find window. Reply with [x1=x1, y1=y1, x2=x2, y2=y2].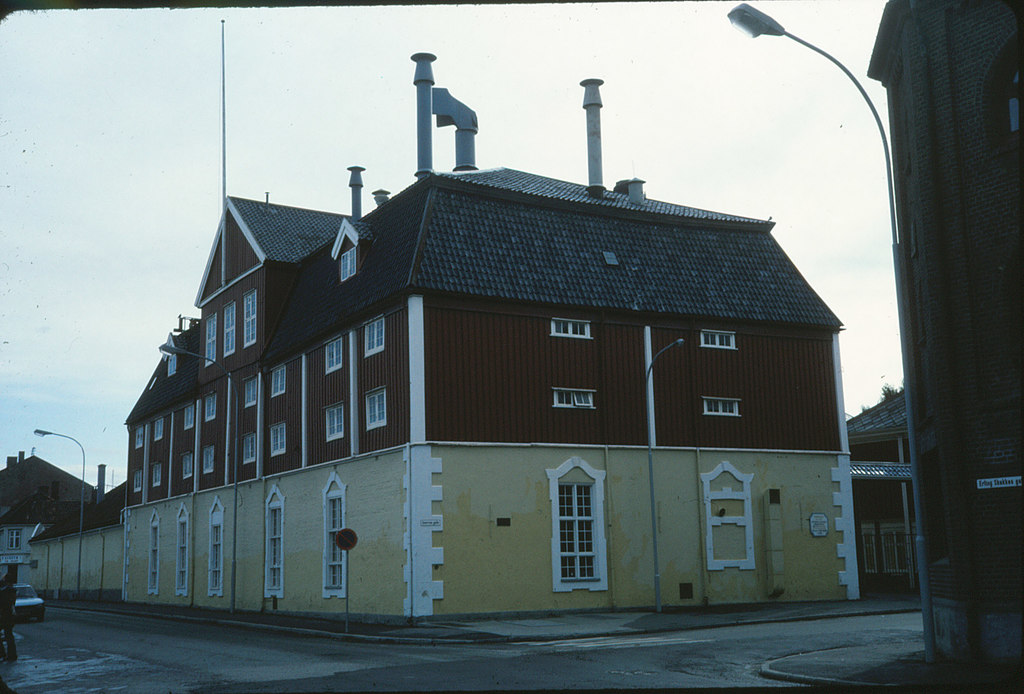
[x1=702, y1=393, x2=740, y2=413].
